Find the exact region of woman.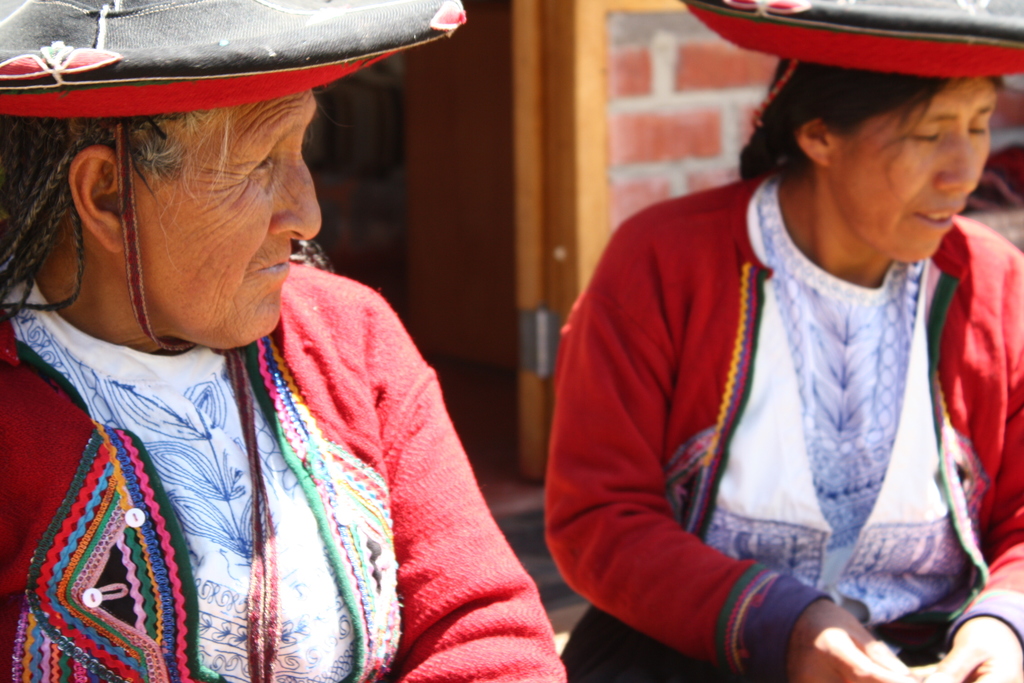
Exact region: bbox=(0, 0, 574, 682).
